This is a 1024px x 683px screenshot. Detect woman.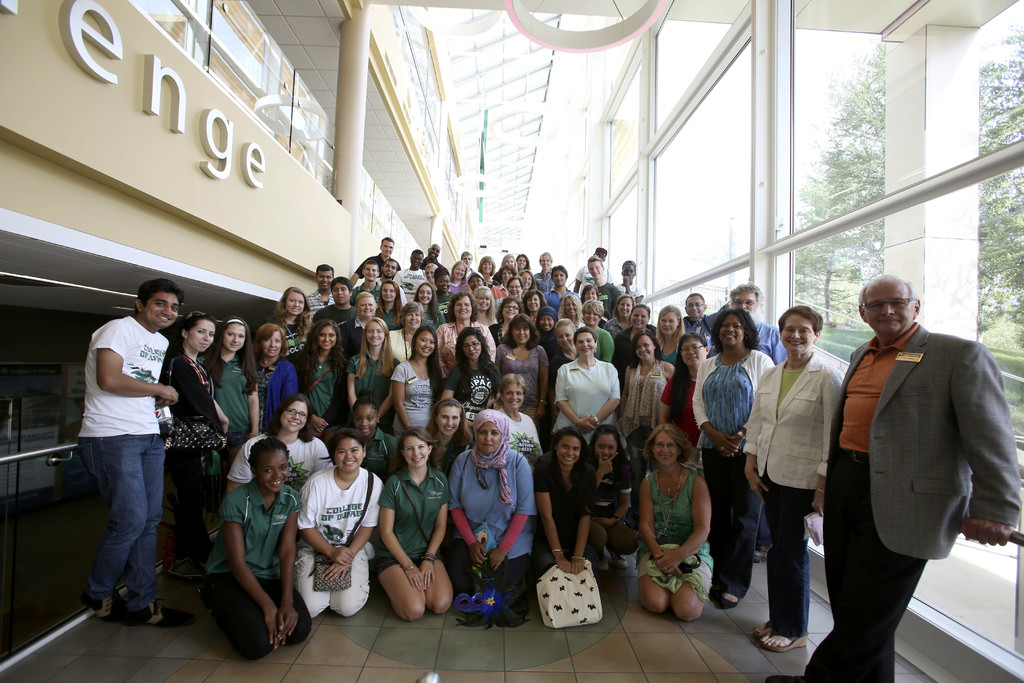
<region>486, 368, 536, 463</region>.
